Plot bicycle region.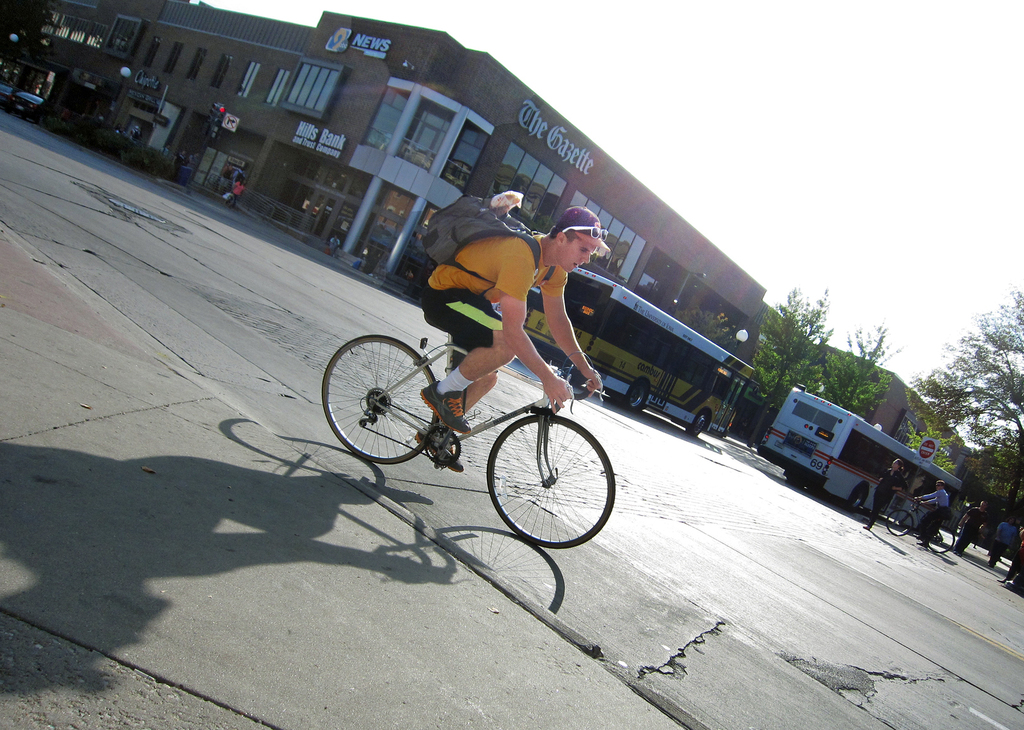
Plotted at bbox=[332, 288, 641, 542].
